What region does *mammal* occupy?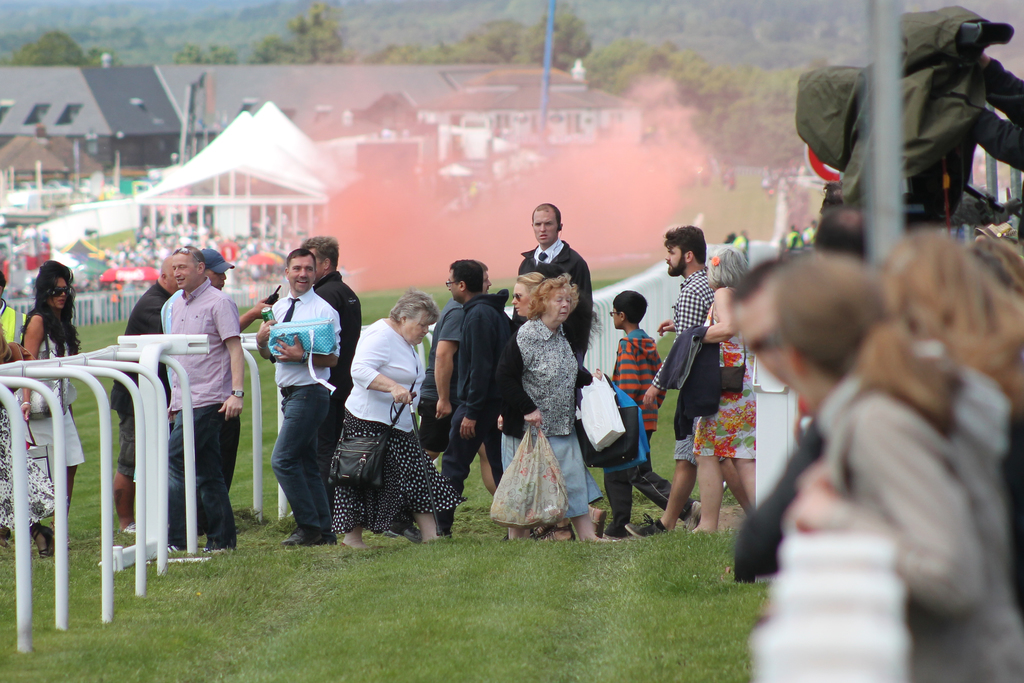
crop(257, 251, 339, 545).
